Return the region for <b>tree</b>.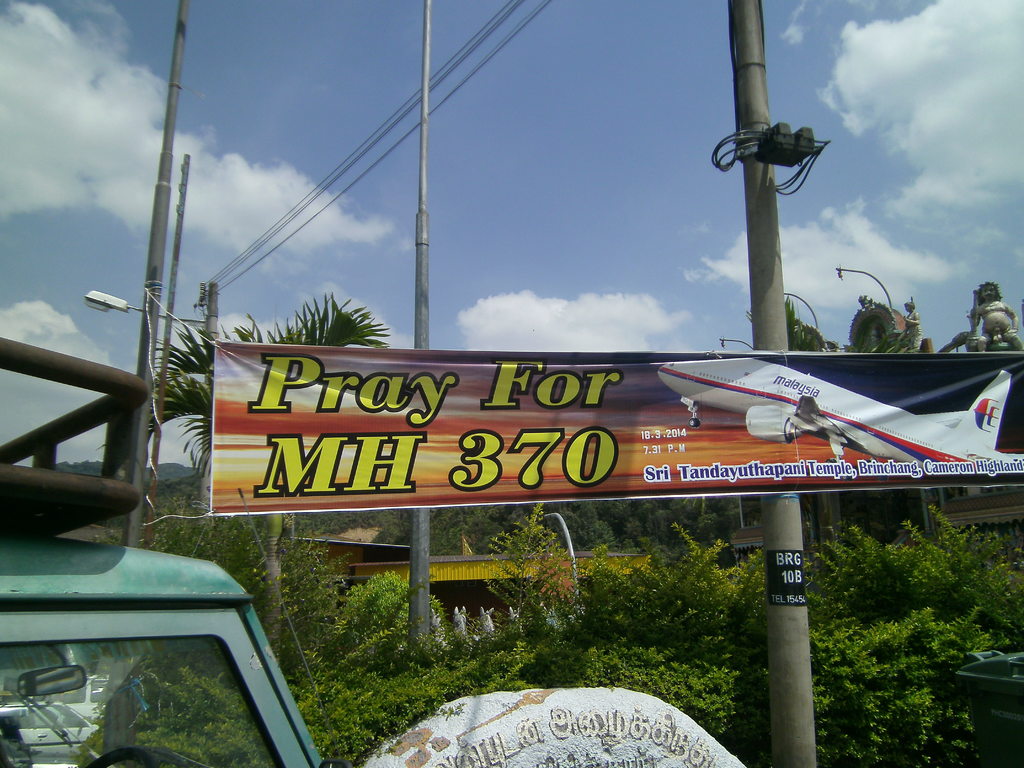
745/294/827/555.
